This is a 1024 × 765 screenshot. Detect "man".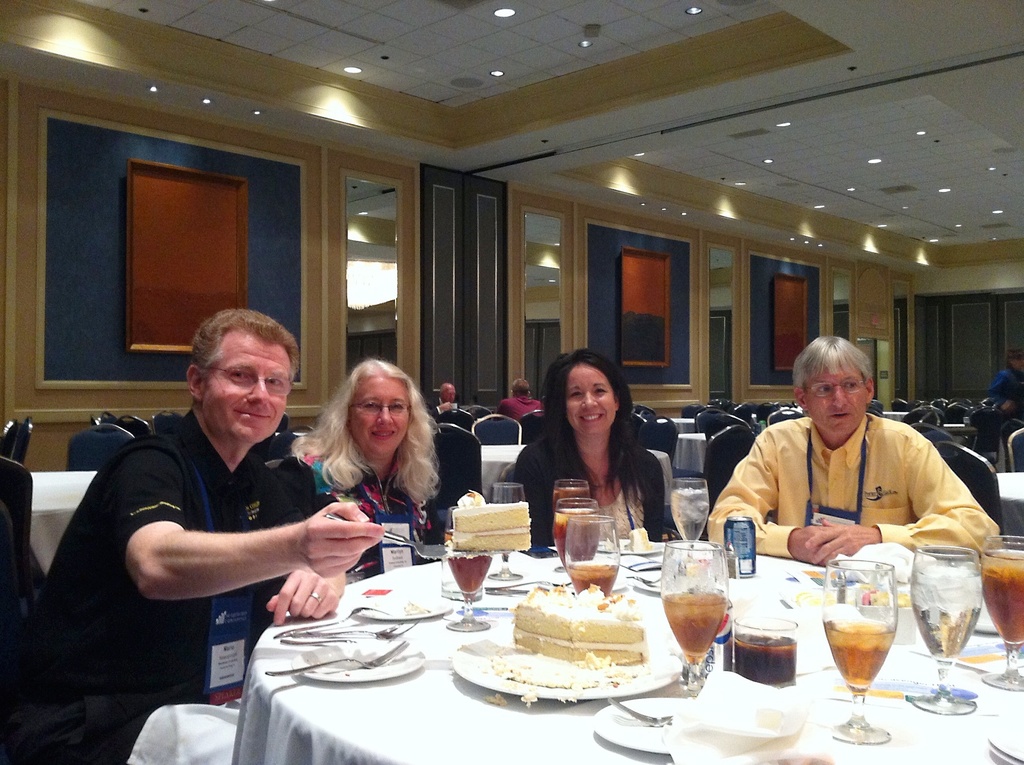
Rect(705, 334, 1003, 568).
